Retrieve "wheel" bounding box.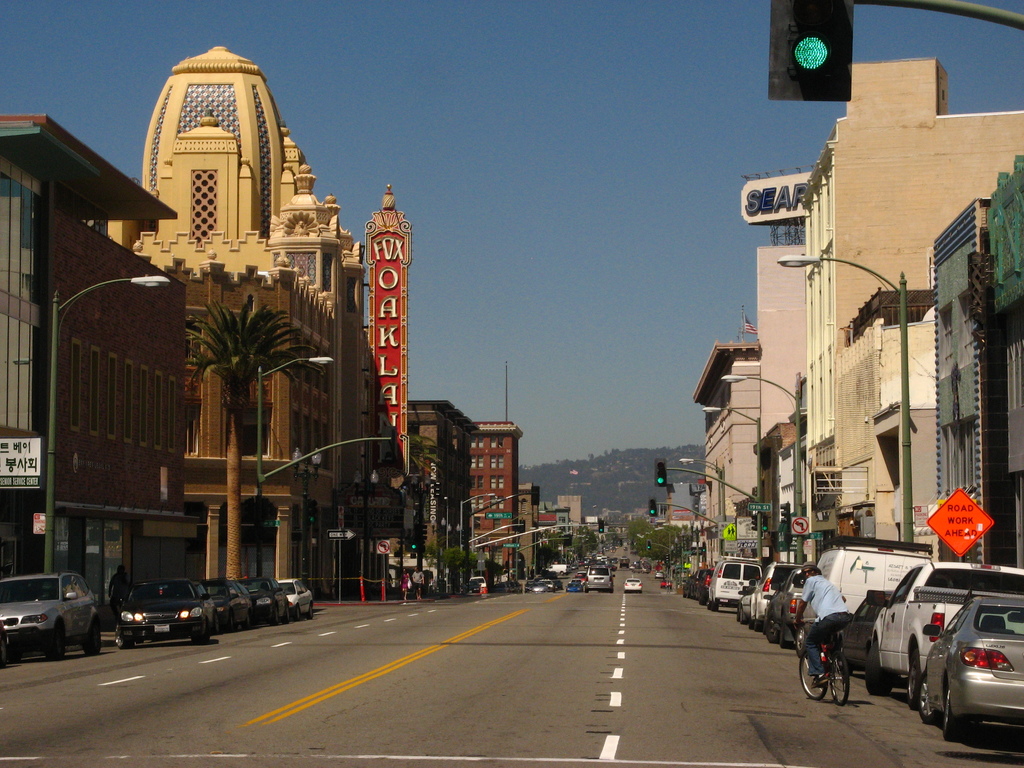
Bounding box: box=[868, 650, 890, 689].
